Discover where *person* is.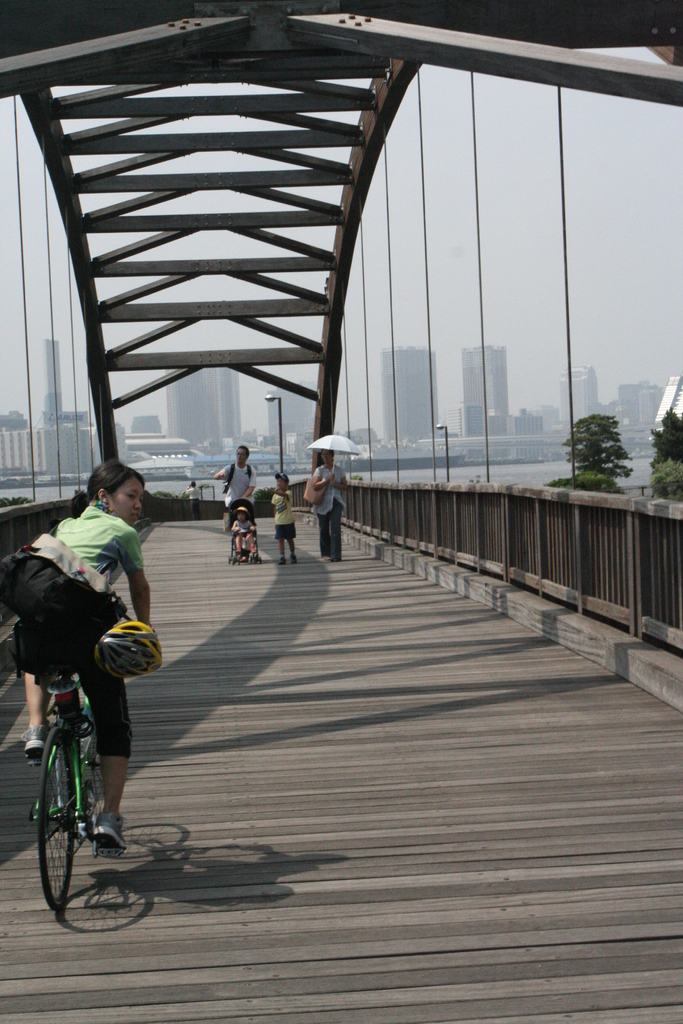
Discovered at rect(185, 481, 202, 521).
